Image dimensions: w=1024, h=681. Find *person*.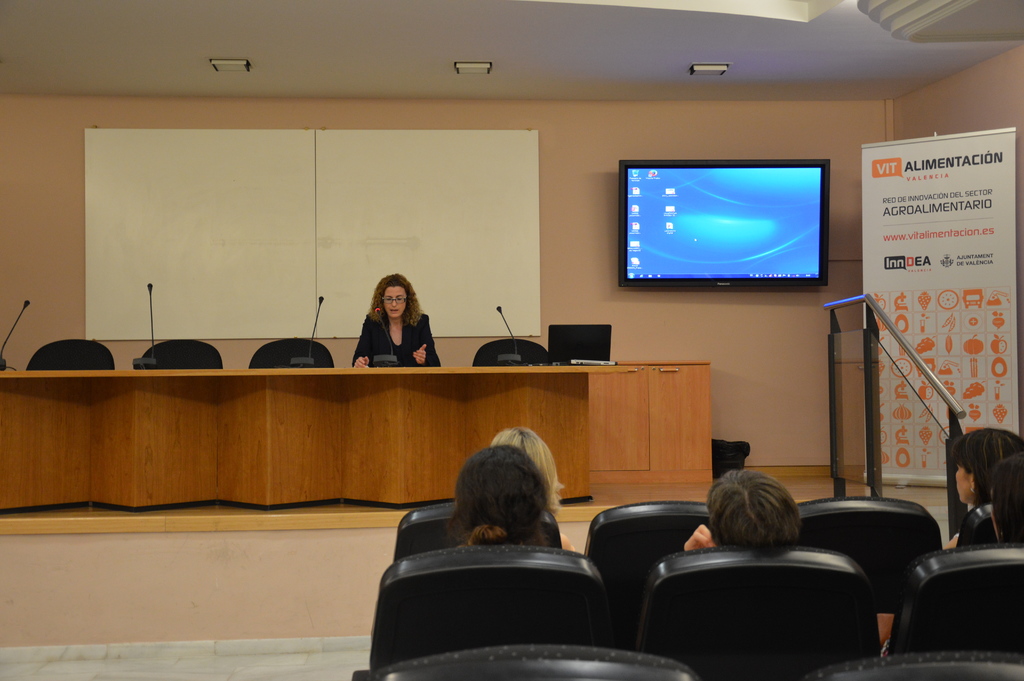
select_region(682, 468, 804, 555).
